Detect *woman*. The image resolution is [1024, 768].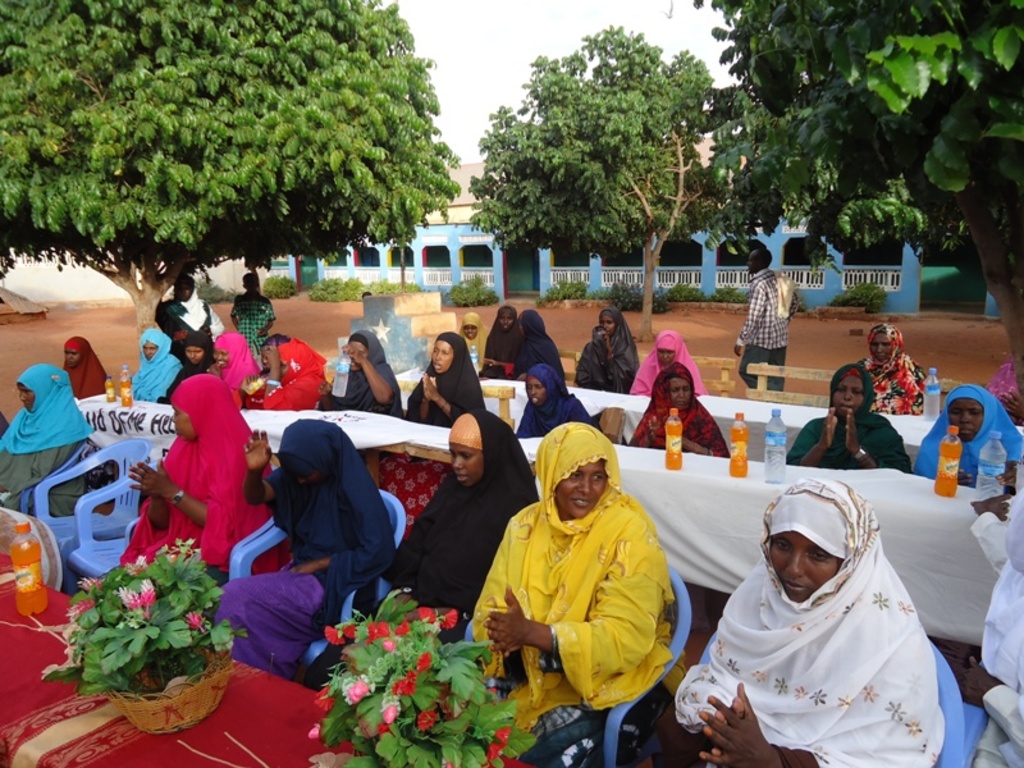
bbox(681, 457, 970, 758).
